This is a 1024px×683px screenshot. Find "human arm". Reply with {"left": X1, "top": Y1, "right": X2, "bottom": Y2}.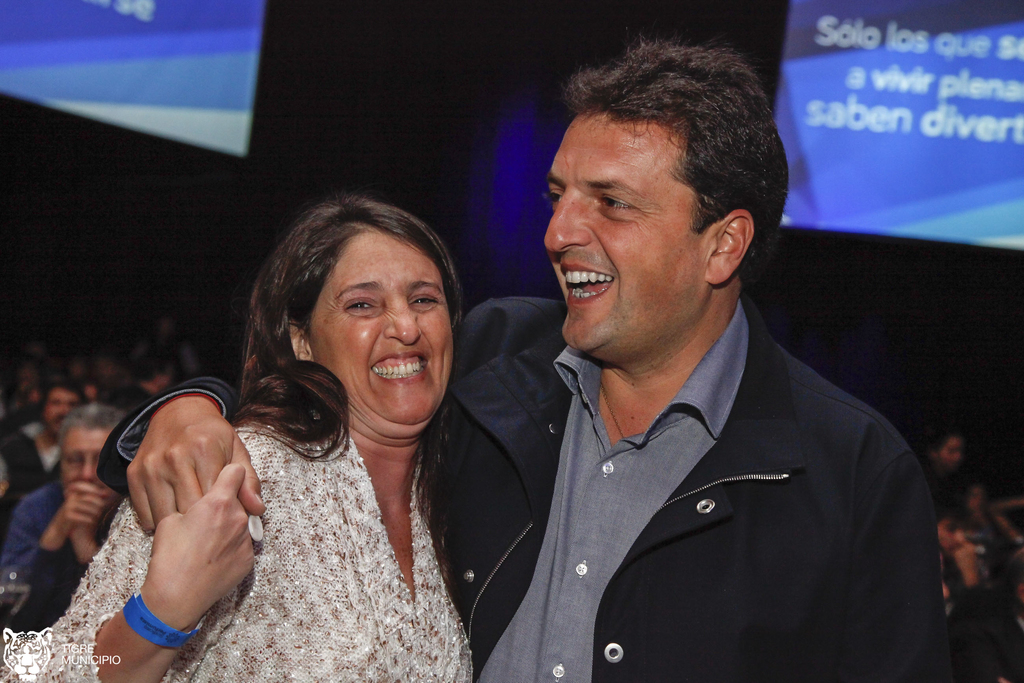
{"left": 125, "top": 288, "right": 560, "bottom": 545}.
